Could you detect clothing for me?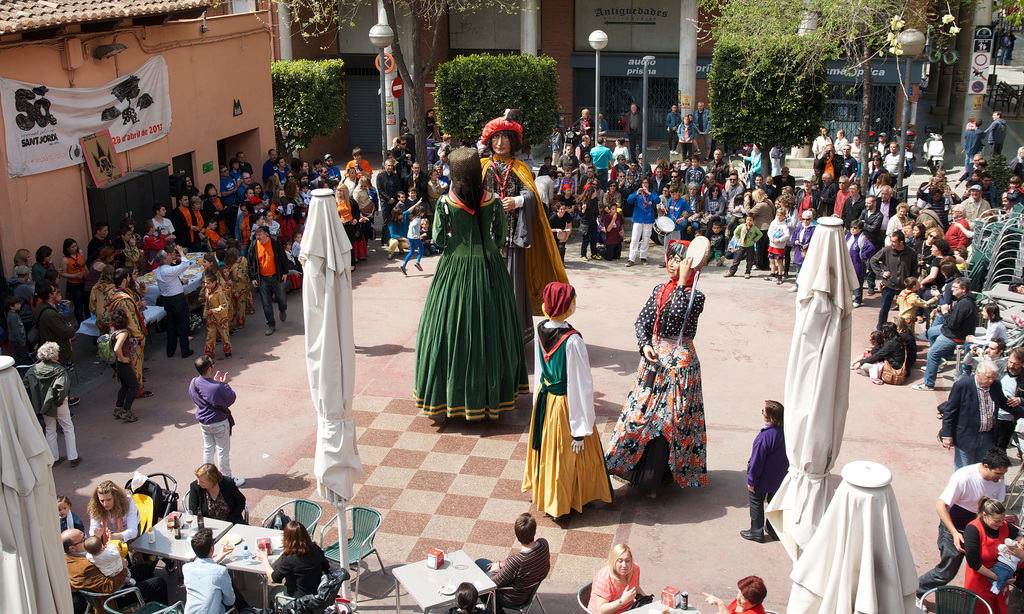
Detection result: (x1=986, y1=118, x2=1006, y2=159).
